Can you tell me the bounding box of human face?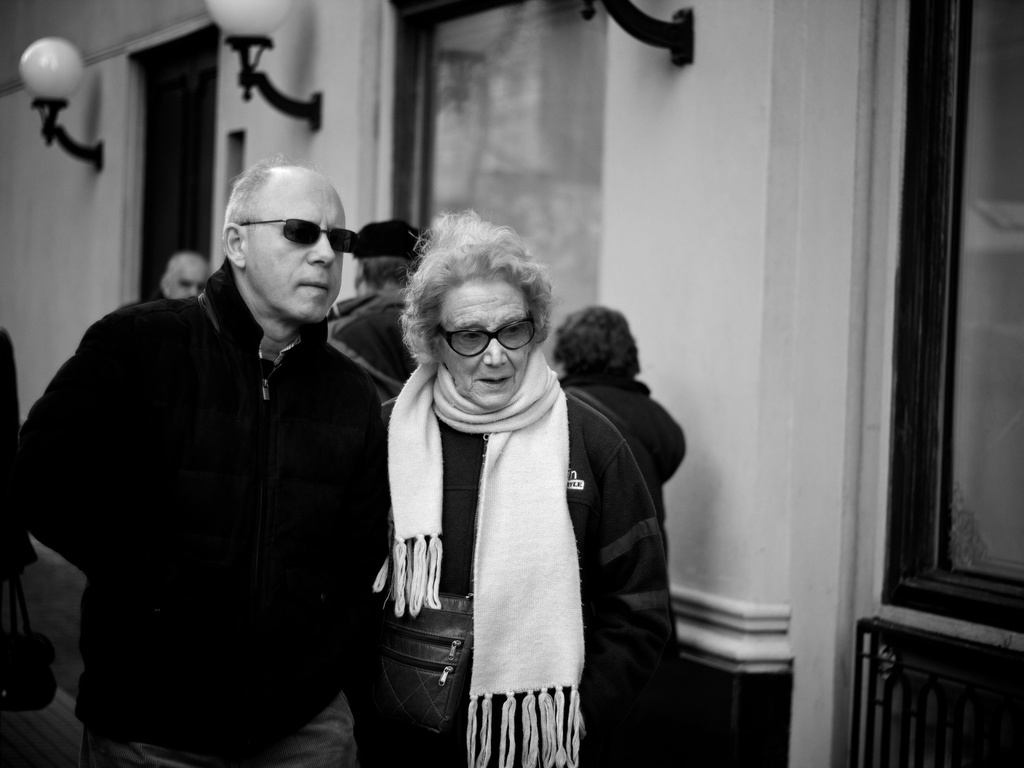
<bbox>243, 183, 344, 325</bbox>.
